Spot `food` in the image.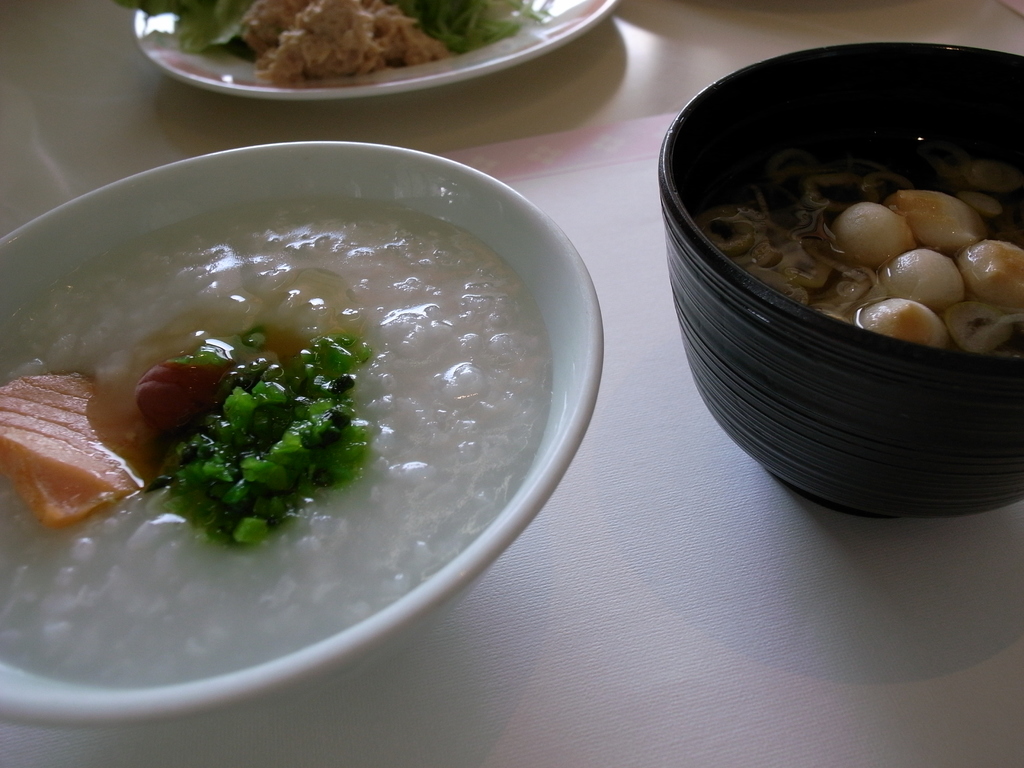
`food` found at rect(89, 0, 549, 90).
